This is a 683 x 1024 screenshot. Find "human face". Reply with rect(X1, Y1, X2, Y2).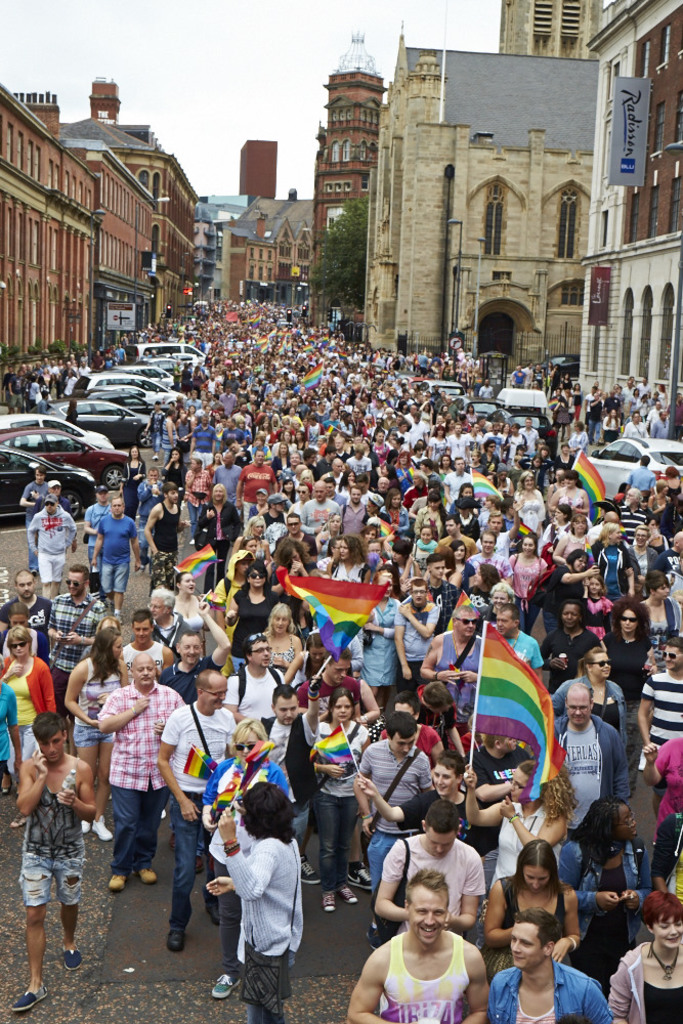
rect(589, 651, 612, 679).
